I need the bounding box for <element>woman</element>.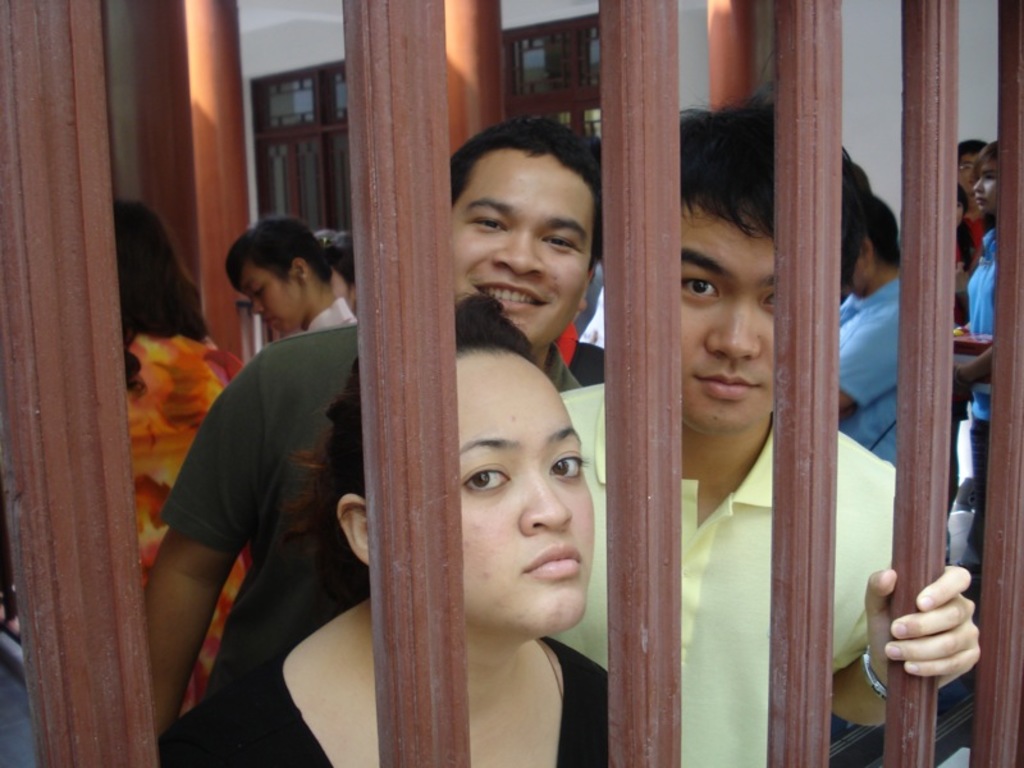
Here it is: detection(113, 196, 244, 740).
